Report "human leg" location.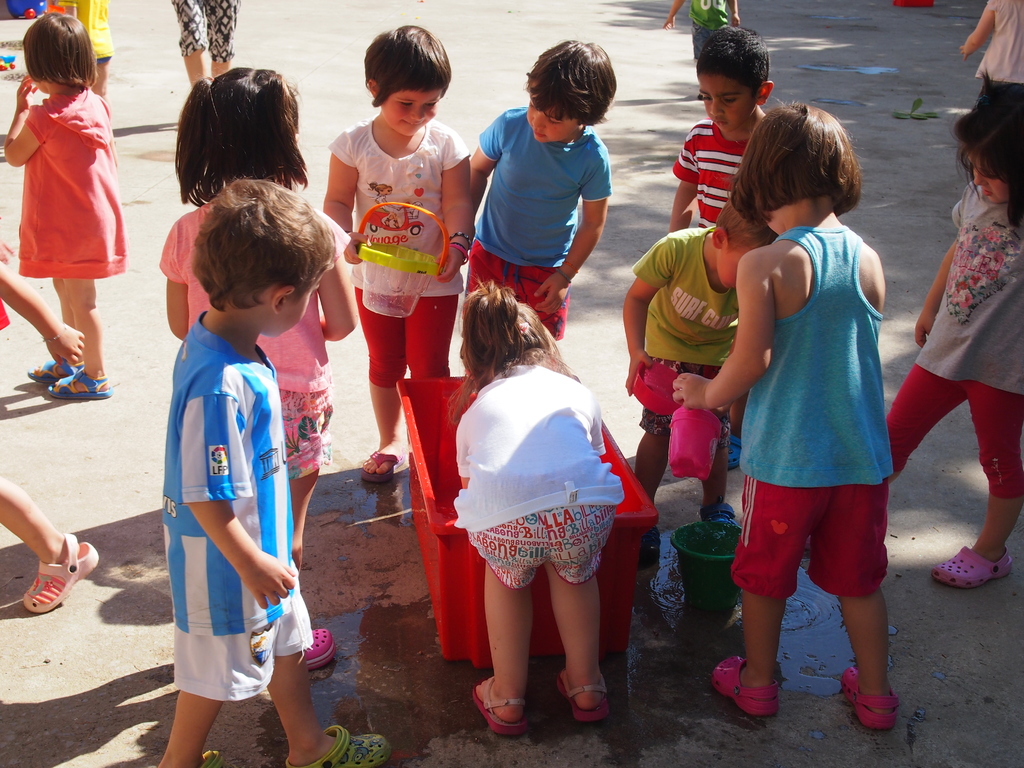
Report: bbox=[169, 0, 216, 88].
